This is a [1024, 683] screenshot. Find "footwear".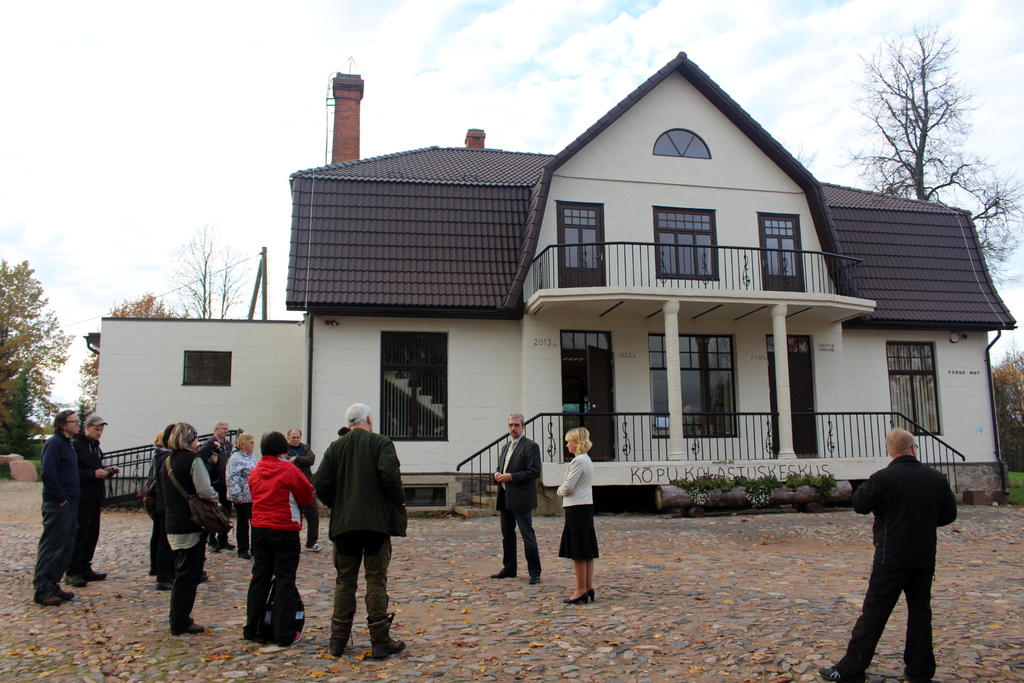
Bounding box: (x1=84, y1=566, x2=108, y2=579).
